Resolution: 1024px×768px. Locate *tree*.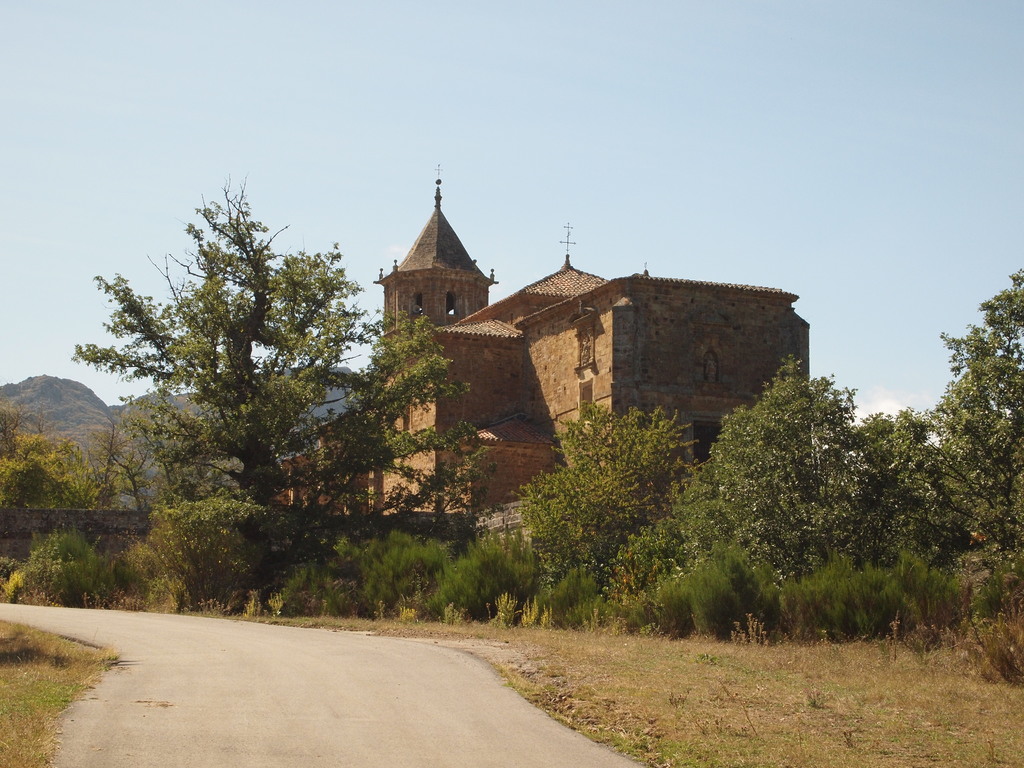
rect(0, 403, 102, 523).
